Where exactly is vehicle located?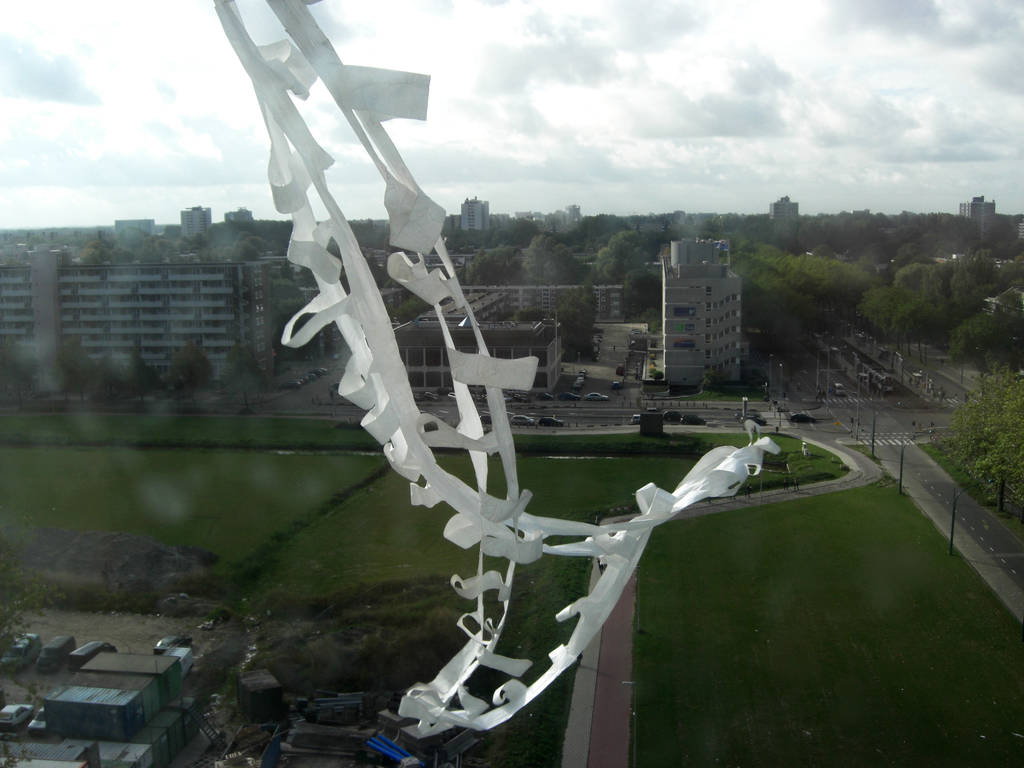
Its bounding box is 157/631/197/657.
